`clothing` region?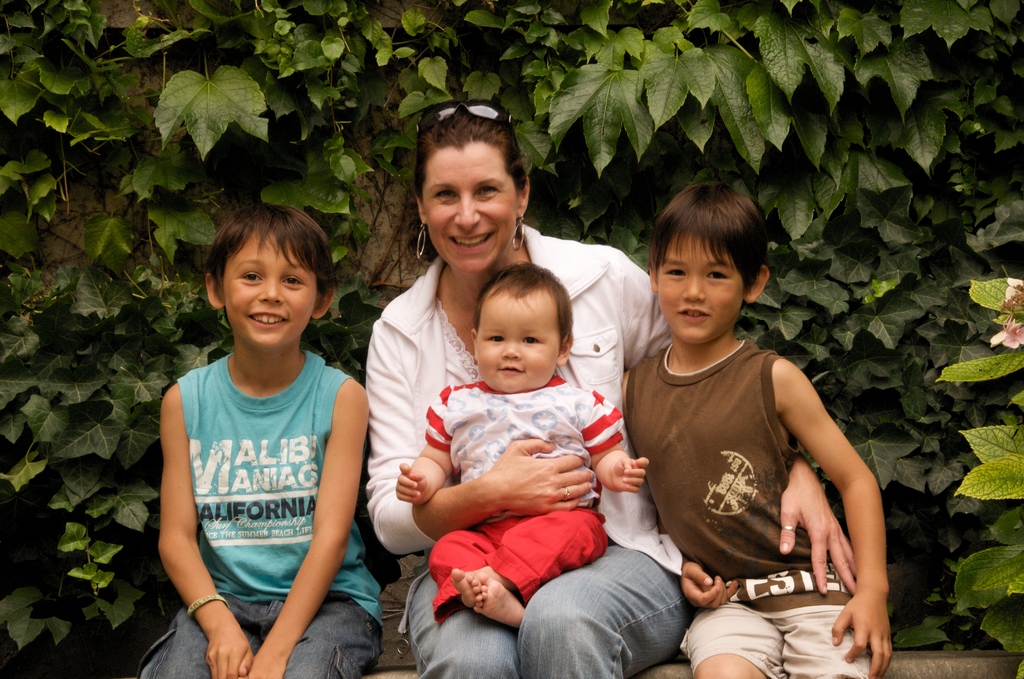
[136,351,390,678]
